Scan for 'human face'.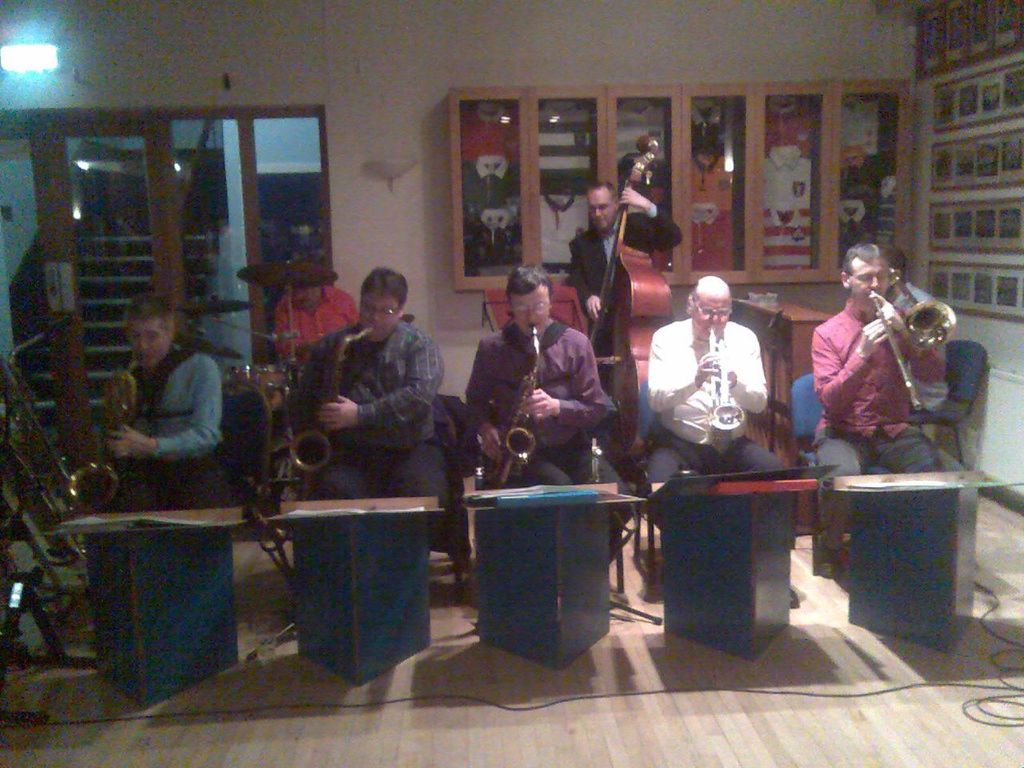
Scan result: 360, 290, 398, 342.
